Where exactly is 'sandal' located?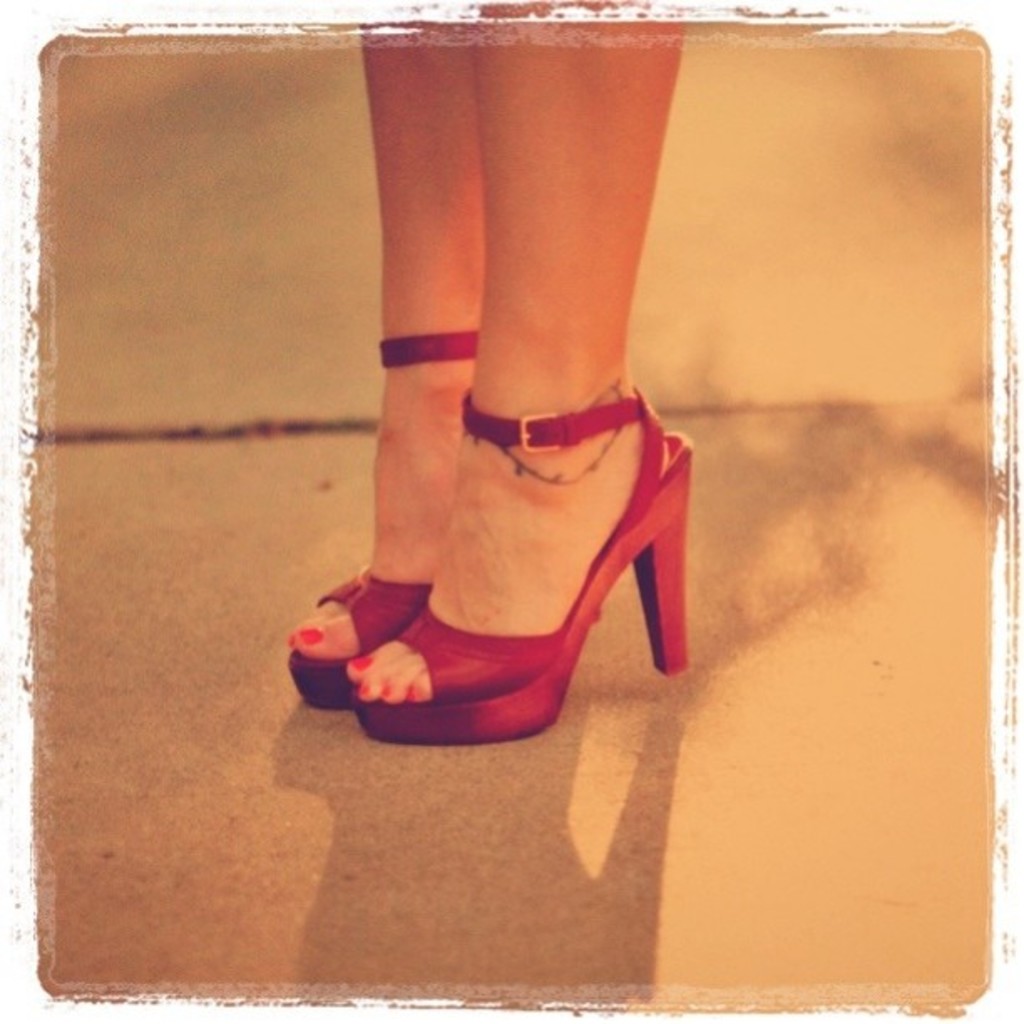
Its bounding box is bbox=(289, 343, 602, 714).
